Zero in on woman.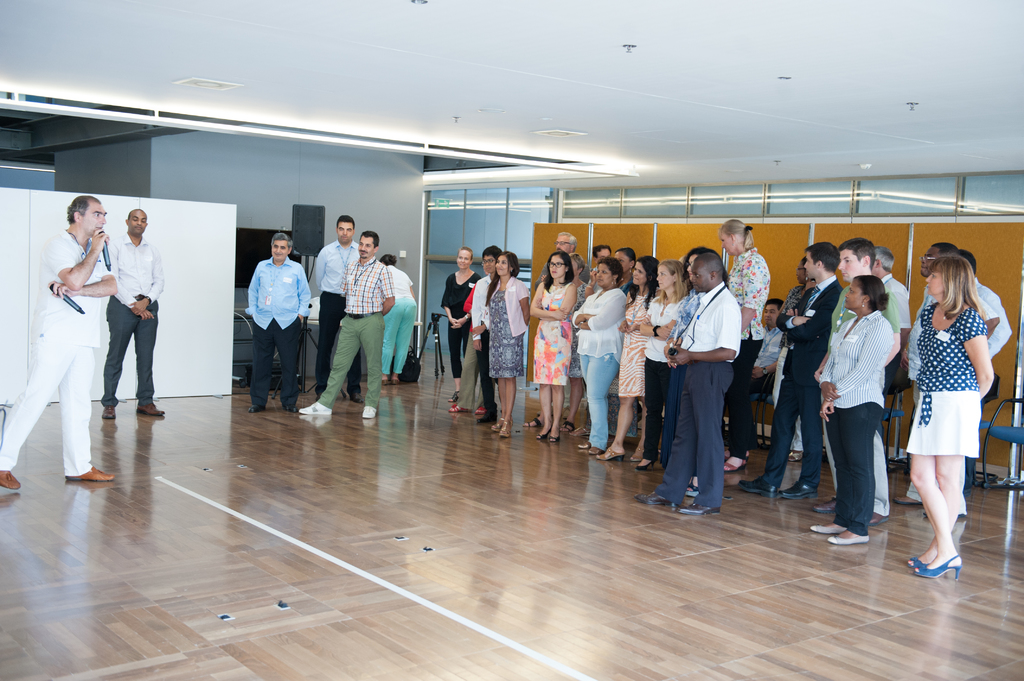
Zeroed in: 632:257:687:471.
